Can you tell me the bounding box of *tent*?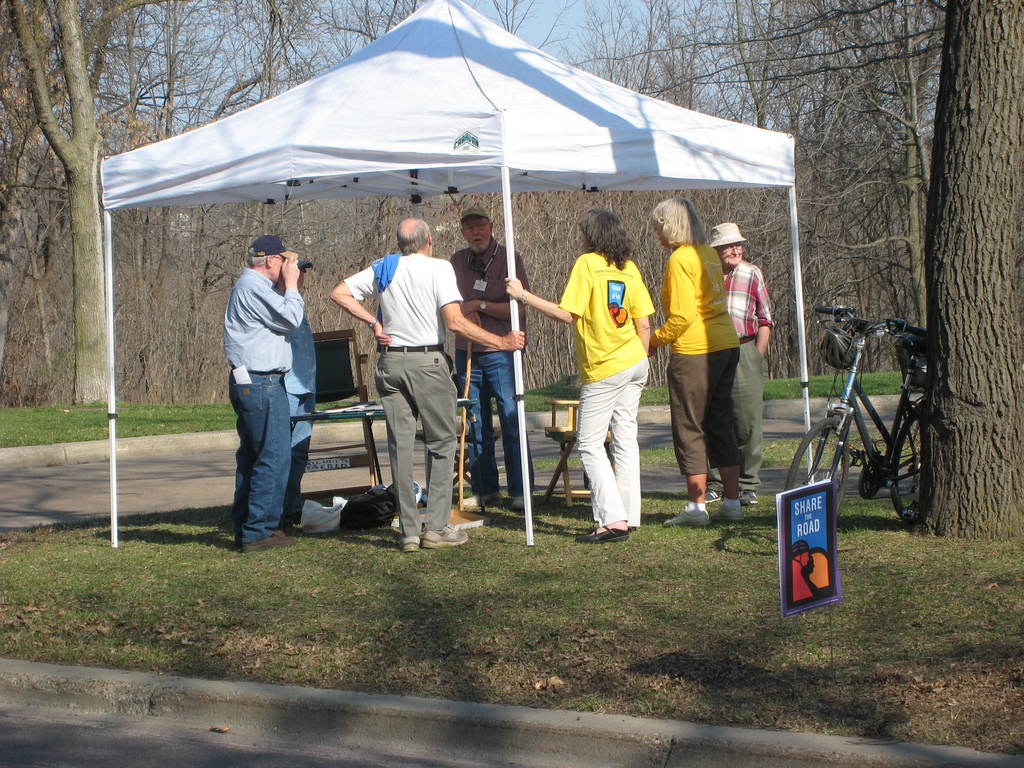
94 0 817 546.
